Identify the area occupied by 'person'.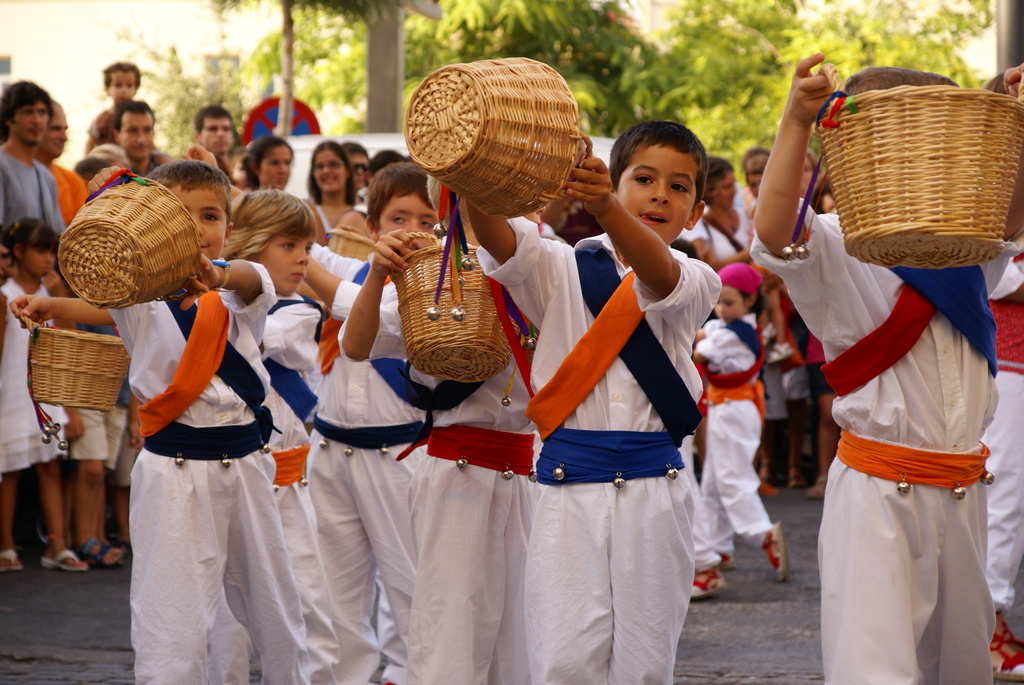
Area: left=0, top=220, right=86, bottom=572.
